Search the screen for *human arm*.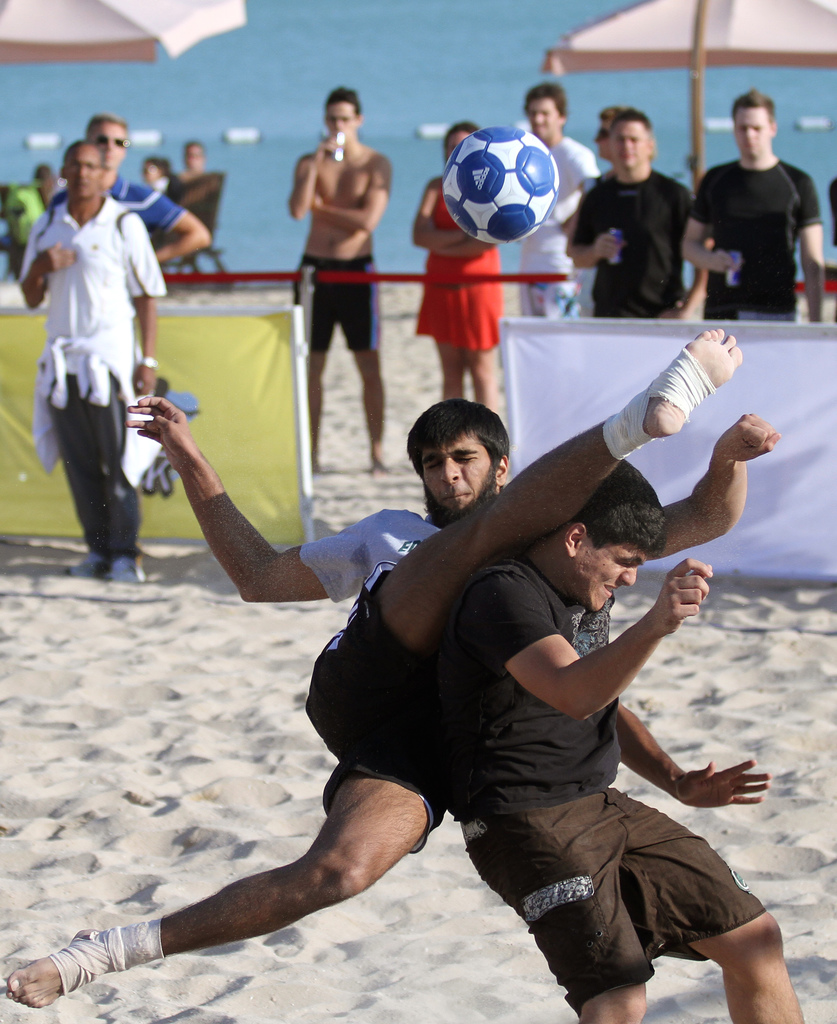
Found at <region>800, 175, 826, 314</region>.
